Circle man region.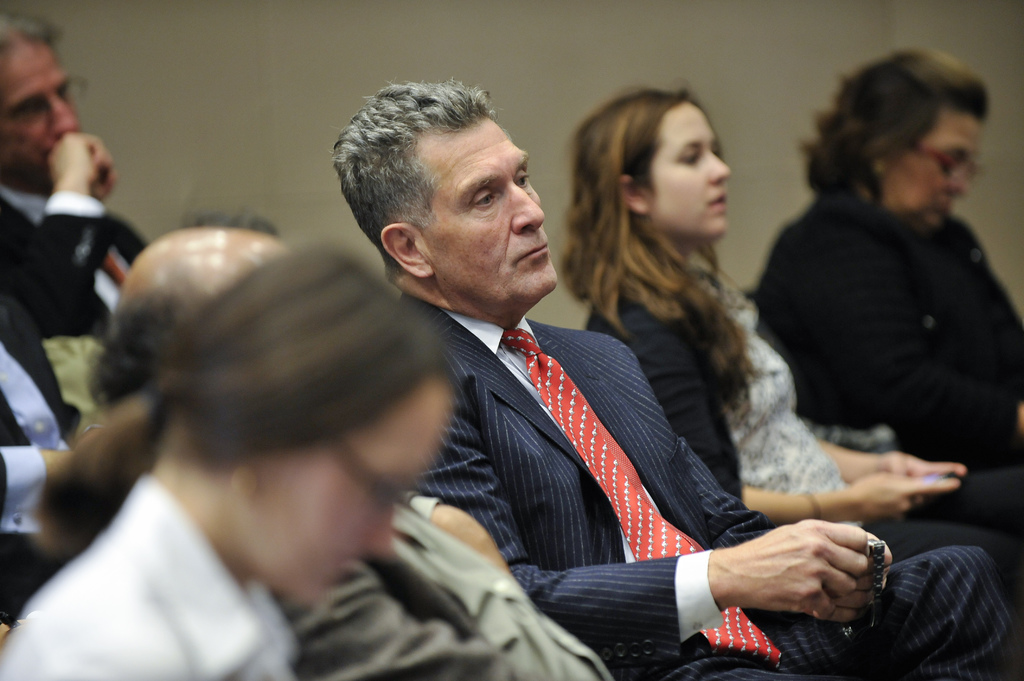
Region: box(0, 296, 95, 627).
